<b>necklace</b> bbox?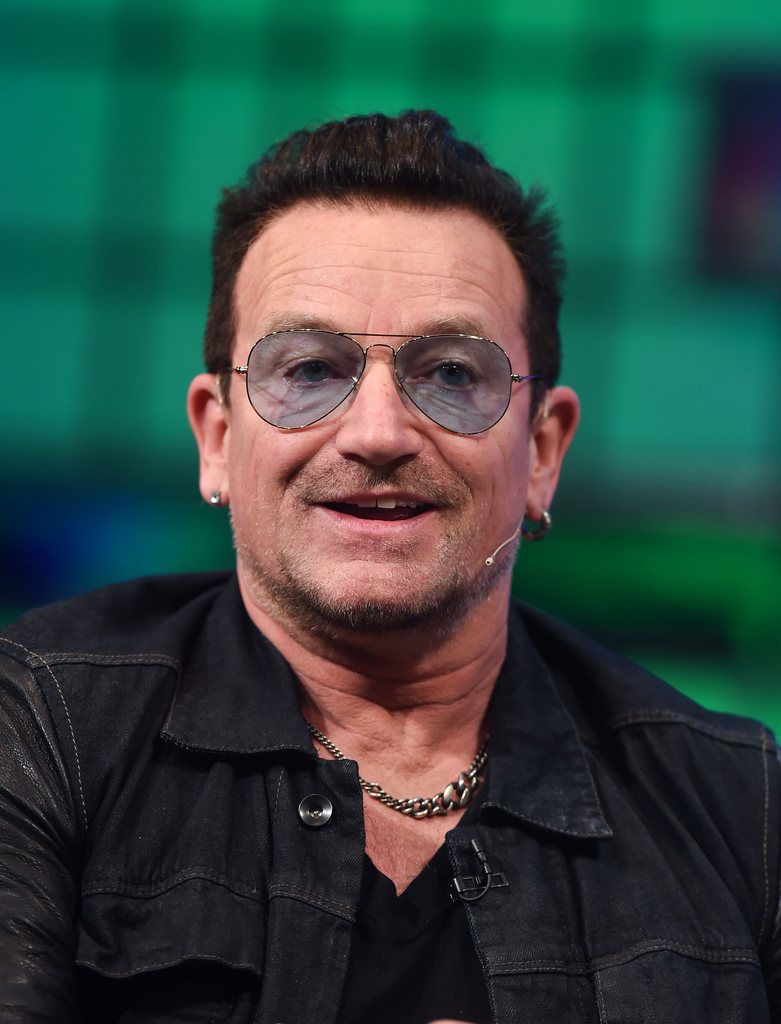
x1=302 y1=713 x2=494 y2=816
